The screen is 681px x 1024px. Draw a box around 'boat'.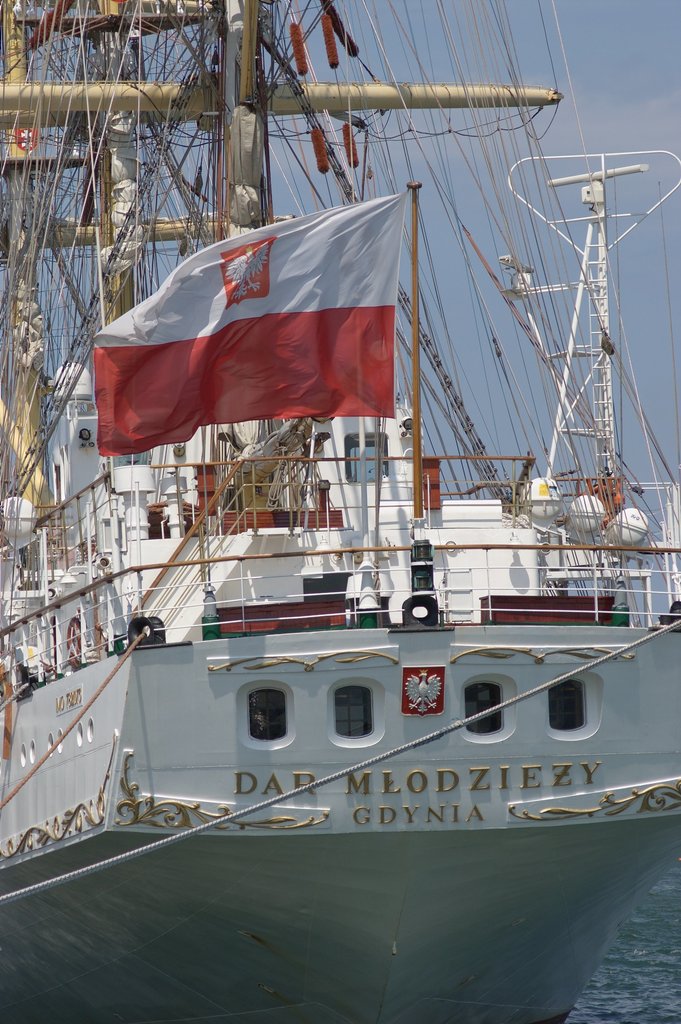
{"left": 0, "top": 172, "right": 680, "bottom": 1023}.
